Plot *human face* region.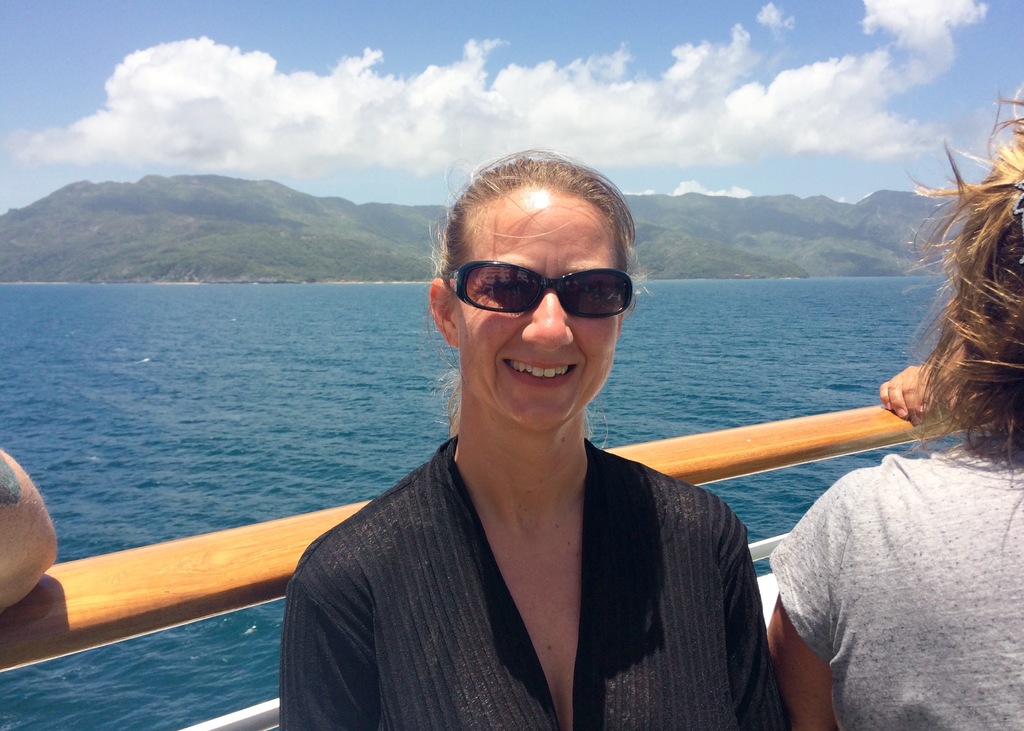
Plotted at pyautogui.locateOnScreen(458, 193, 627, 421).
